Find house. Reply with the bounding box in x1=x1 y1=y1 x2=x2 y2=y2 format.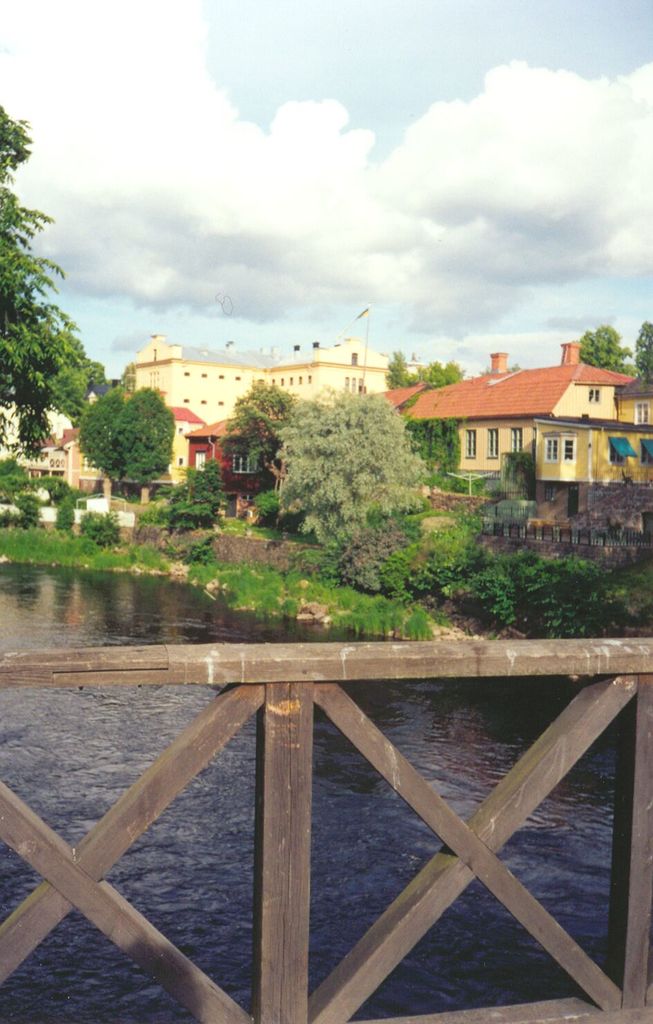
x1=190 y1=405 x2=269 y2=510.
